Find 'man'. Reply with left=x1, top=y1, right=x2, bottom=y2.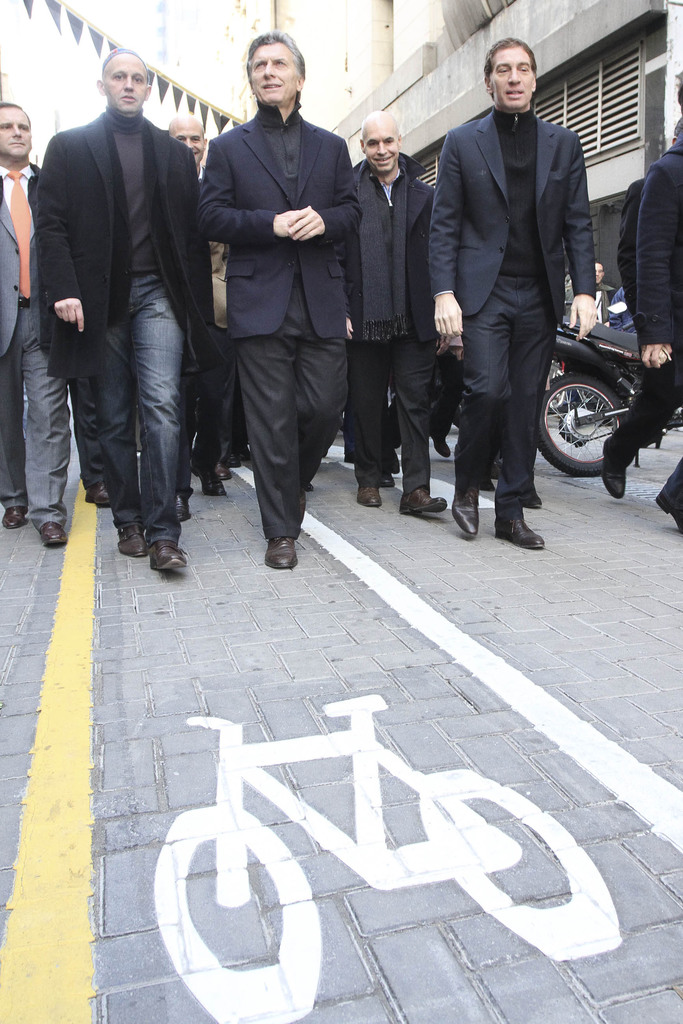
left=195, top=26, right=374, bottom=570.
